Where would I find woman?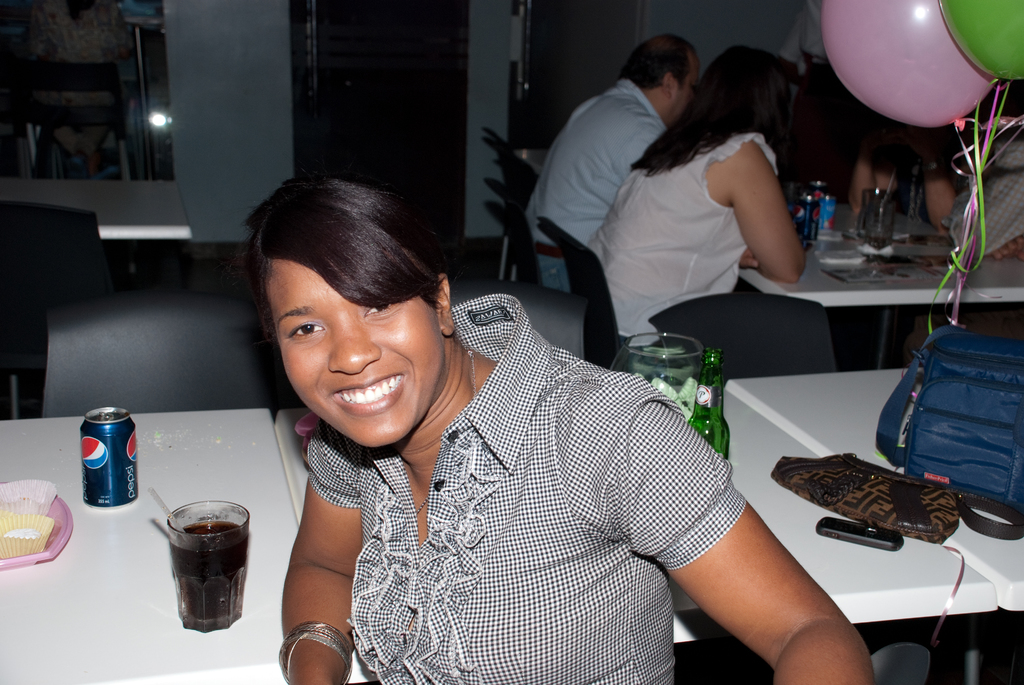
At bbox=[239, 164, 883, 684].
